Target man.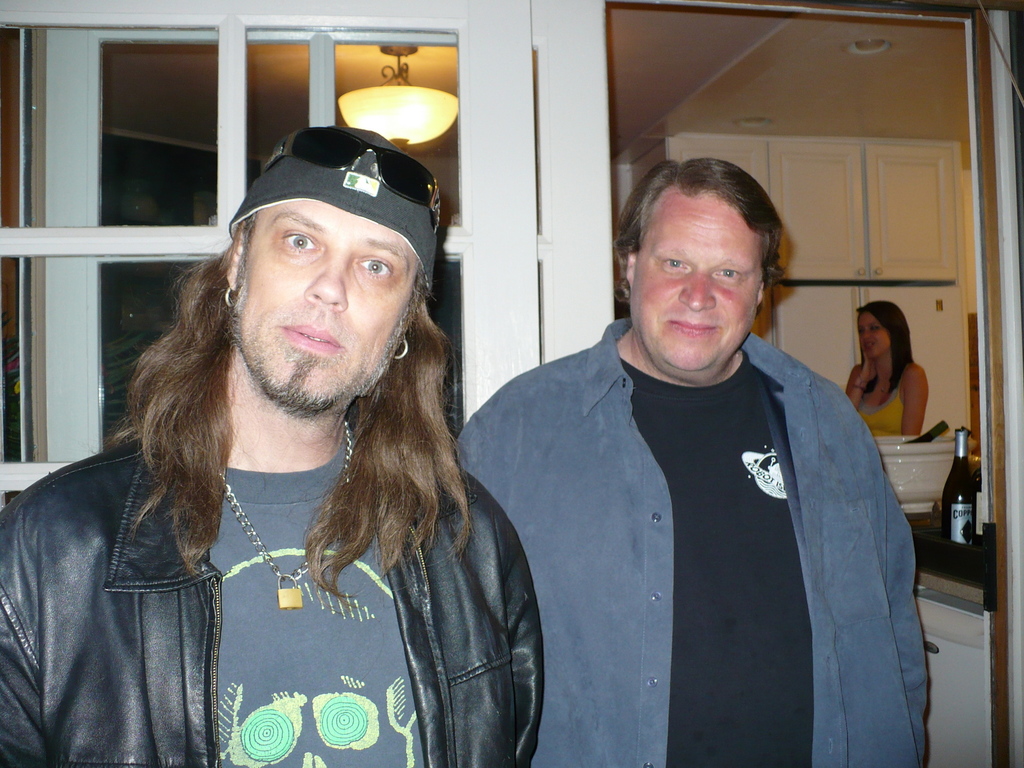
Target region: locate(0, 120, 546, 767).
